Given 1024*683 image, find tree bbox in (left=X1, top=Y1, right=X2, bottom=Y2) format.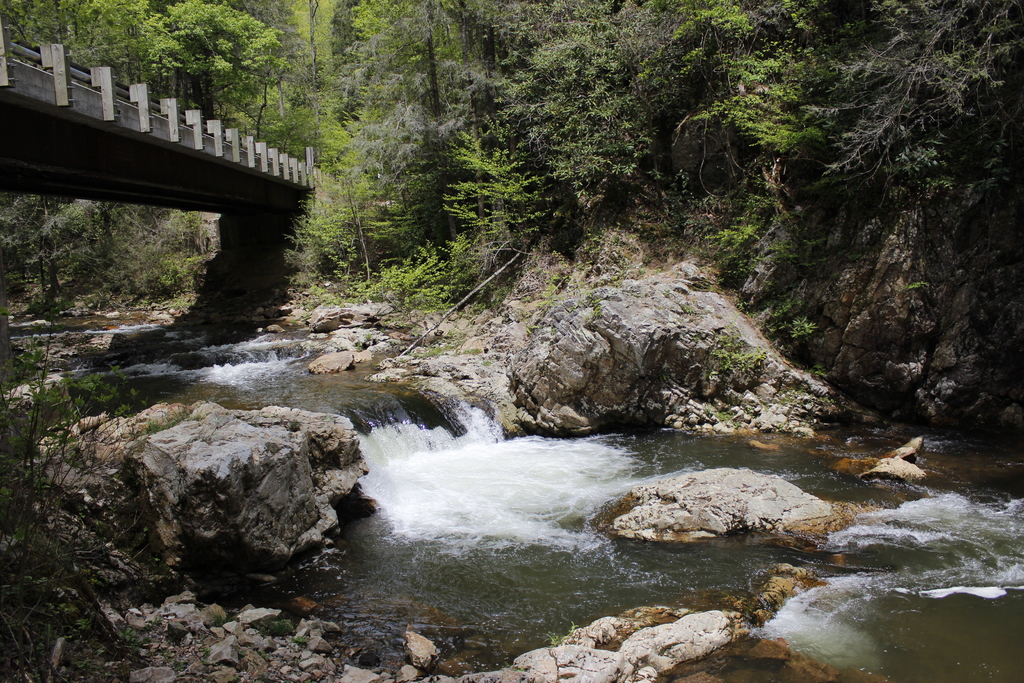
(left=0, top=0, right=152, bottom=93).
